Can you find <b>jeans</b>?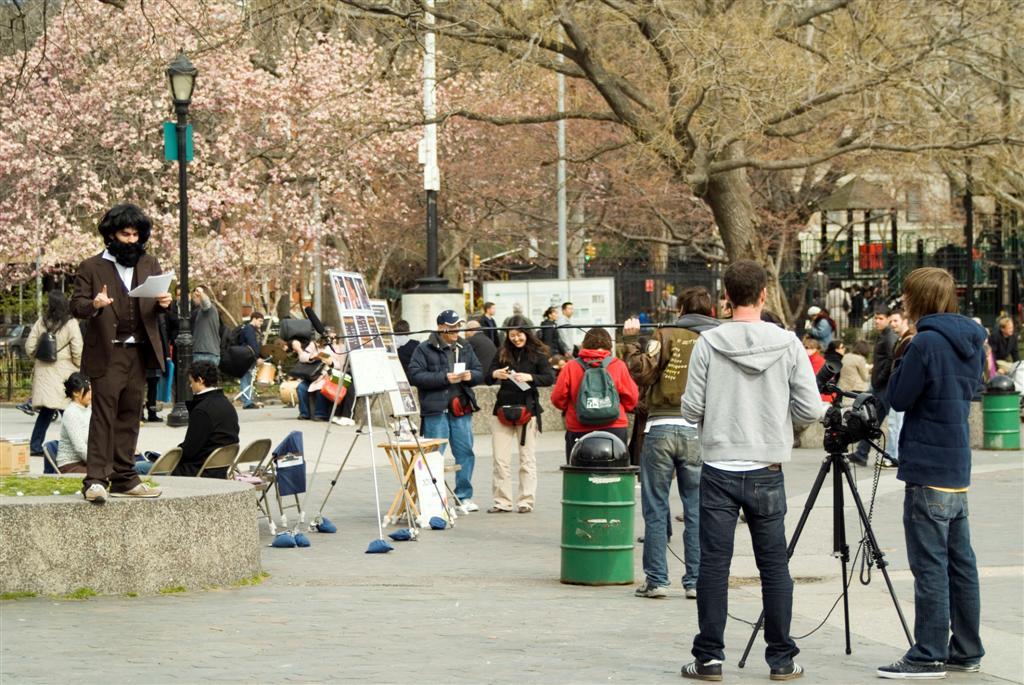
Yes, bounding box: region(640, 424, 704, 587).
